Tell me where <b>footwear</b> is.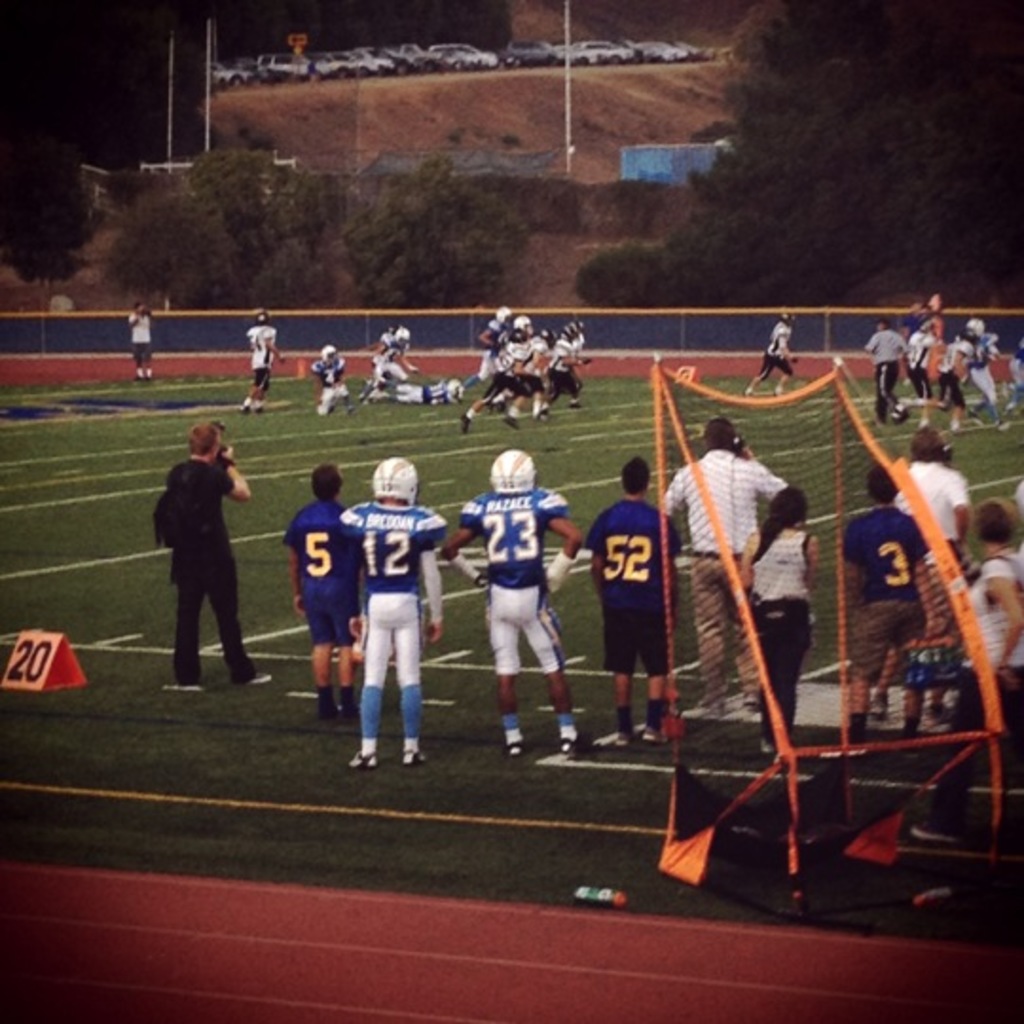
<b>footwear</b> is at 683 700 722 726.
